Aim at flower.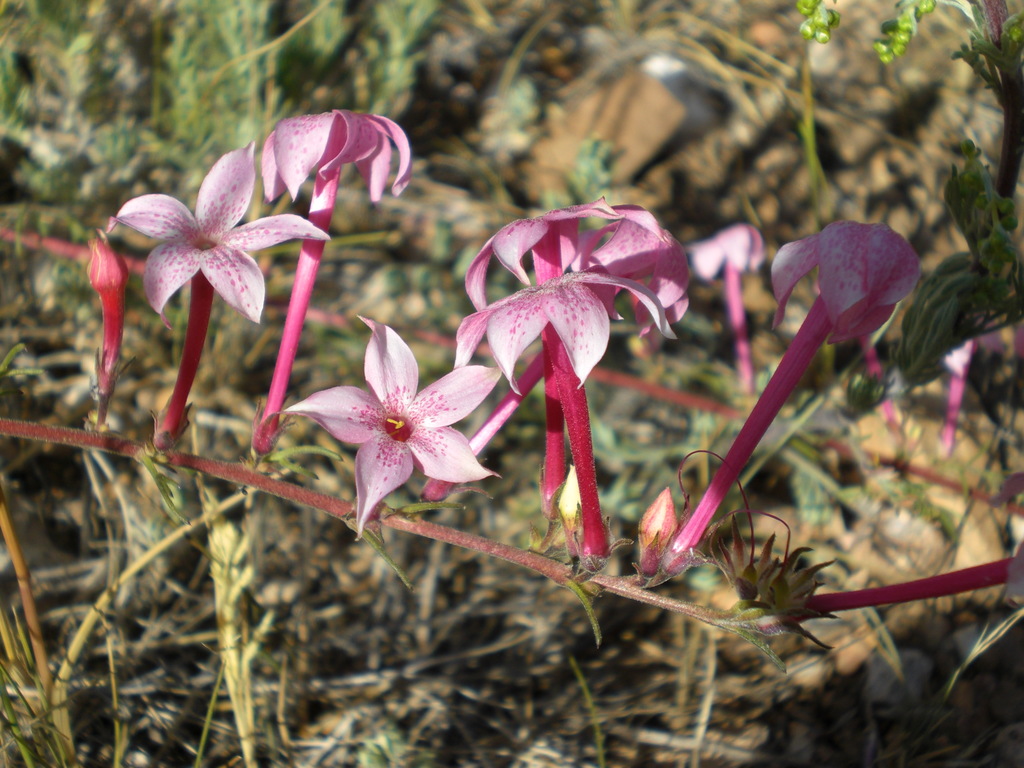
Aimed at box=[666, 217, 922, 549].
